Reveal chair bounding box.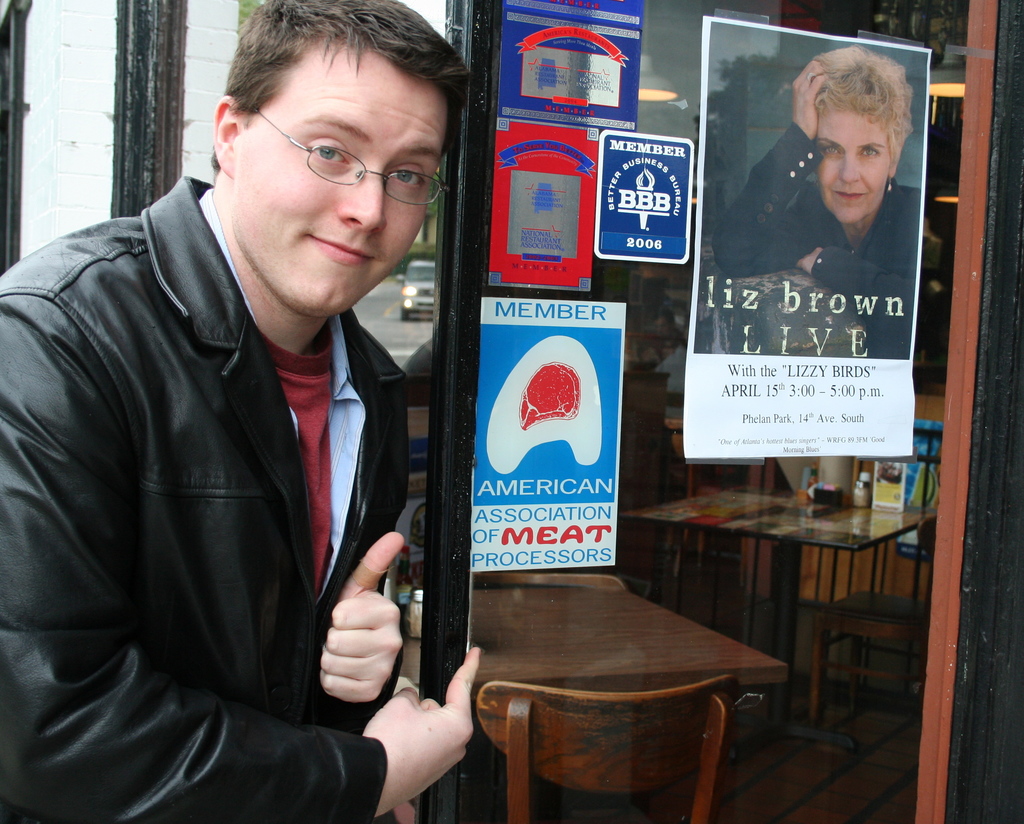
Revealed: {"x1": 800, "y1": 595, "x2": 926, "y2": 729}.
